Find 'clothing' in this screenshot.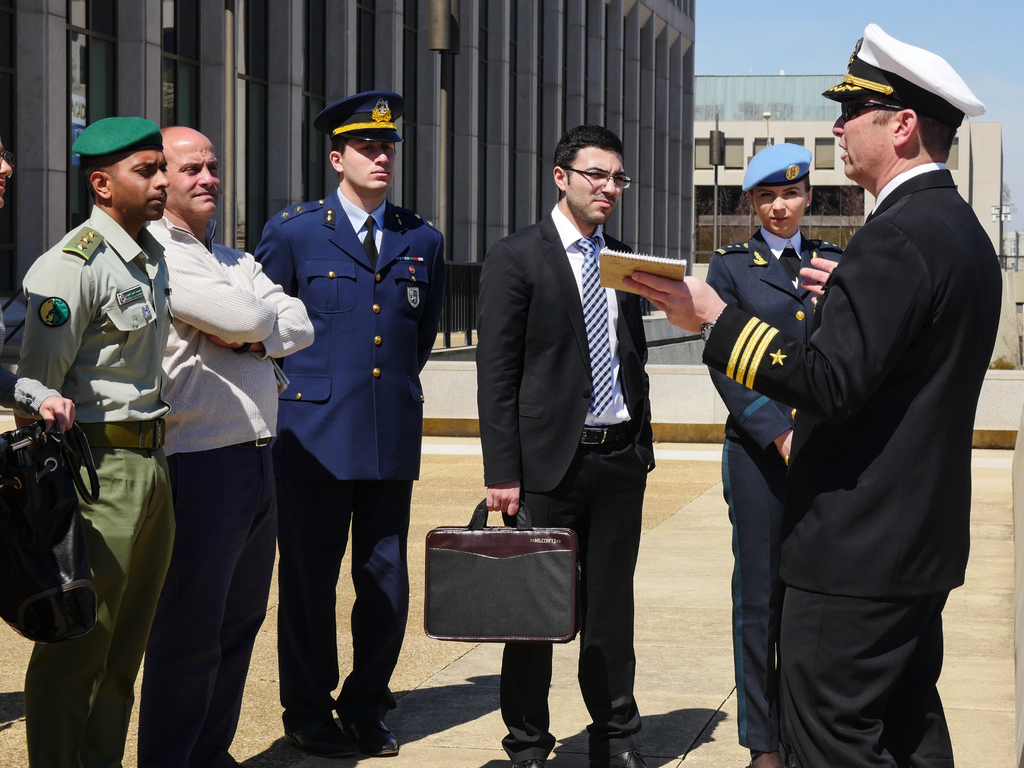
The bounding box for 'clothing' is 476 204 652 767.
